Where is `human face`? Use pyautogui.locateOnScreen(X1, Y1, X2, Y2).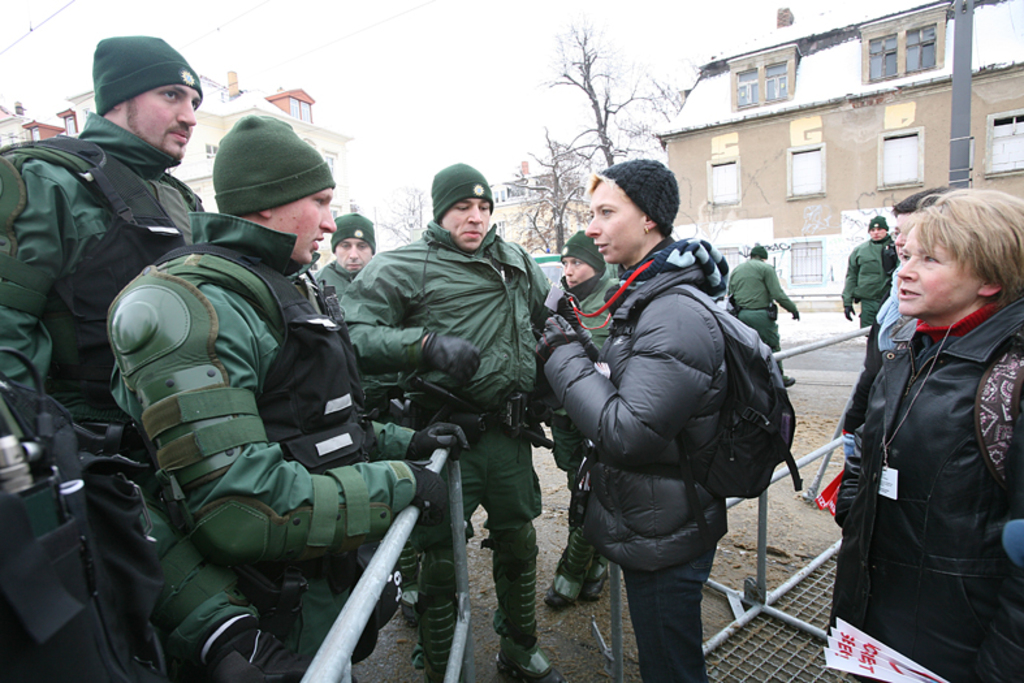
pyautogui.locateOnScreen(451, 196, 491, 251).
